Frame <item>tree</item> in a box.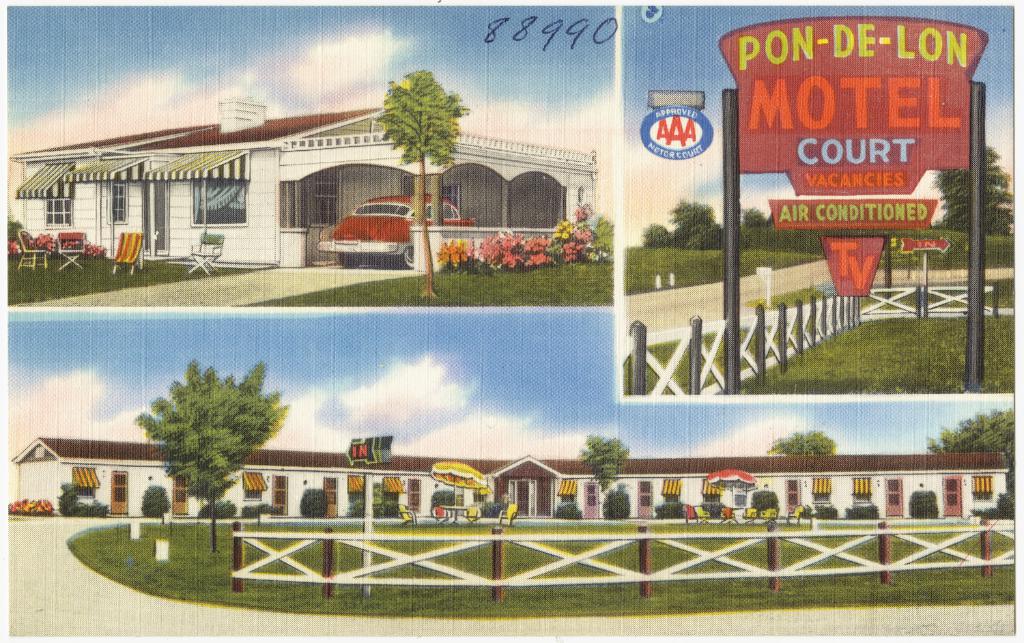
143,357,272,518.
